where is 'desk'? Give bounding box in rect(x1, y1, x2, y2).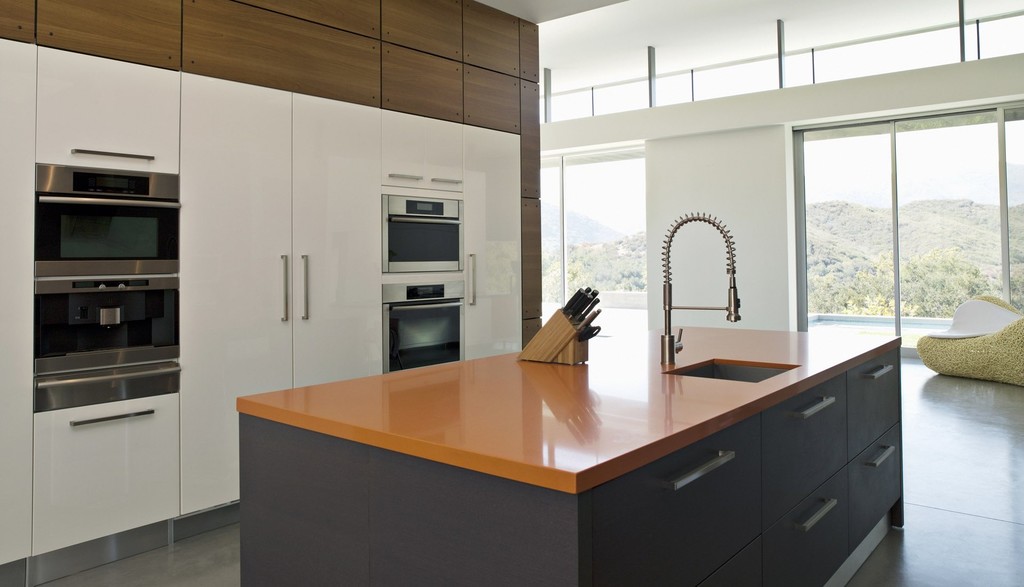
rect(205, 322, 938, 580).
